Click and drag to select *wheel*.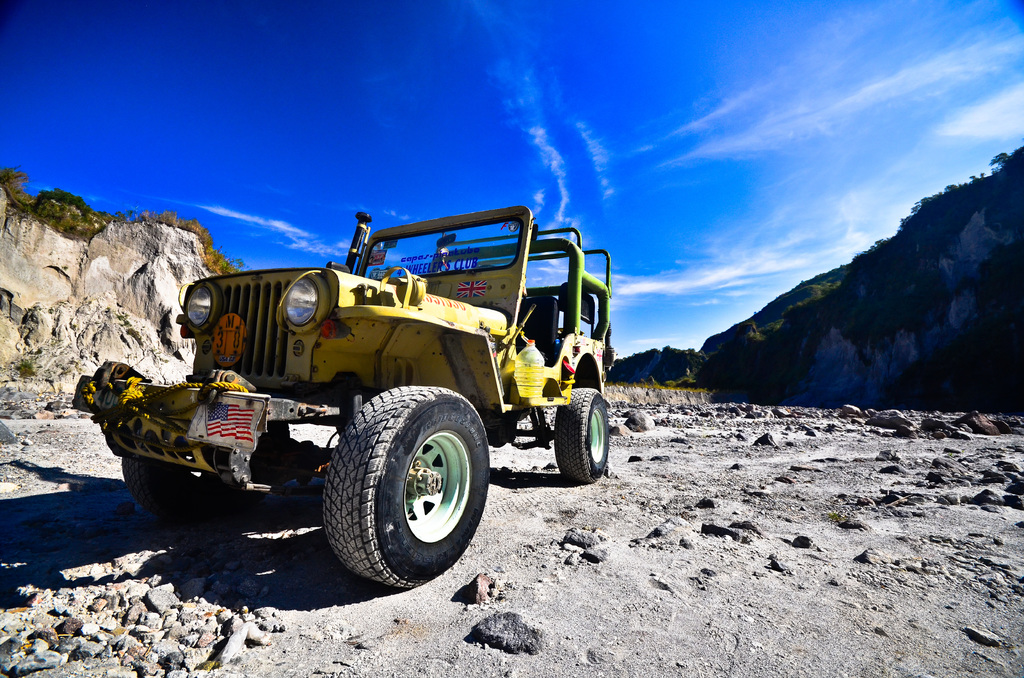
Selection: <box>321,383,496,591</box>.
